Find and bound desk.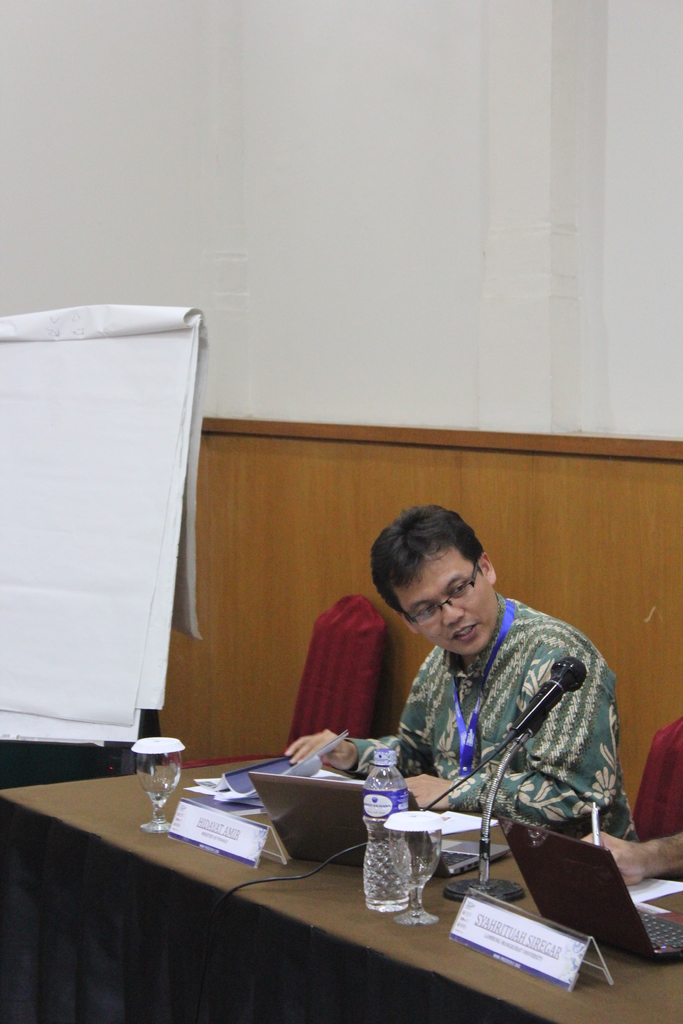
Bound: bbox=(0, 758, 682, 1023).
